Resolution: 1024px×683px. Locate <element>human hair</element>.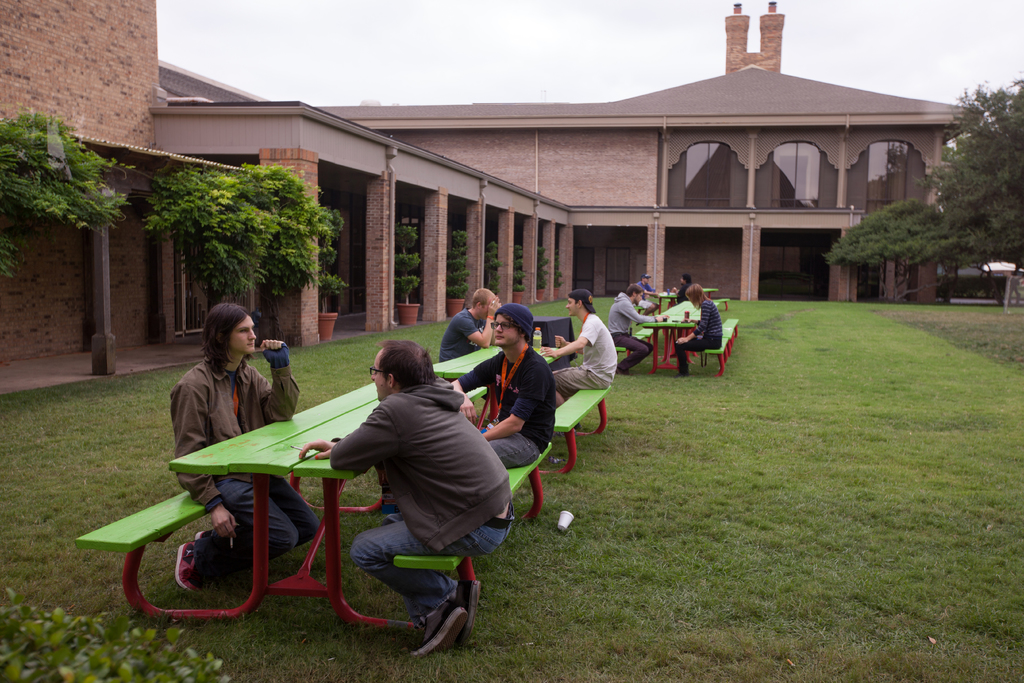
x1=200 y1=302 x2=257 y2=378.
